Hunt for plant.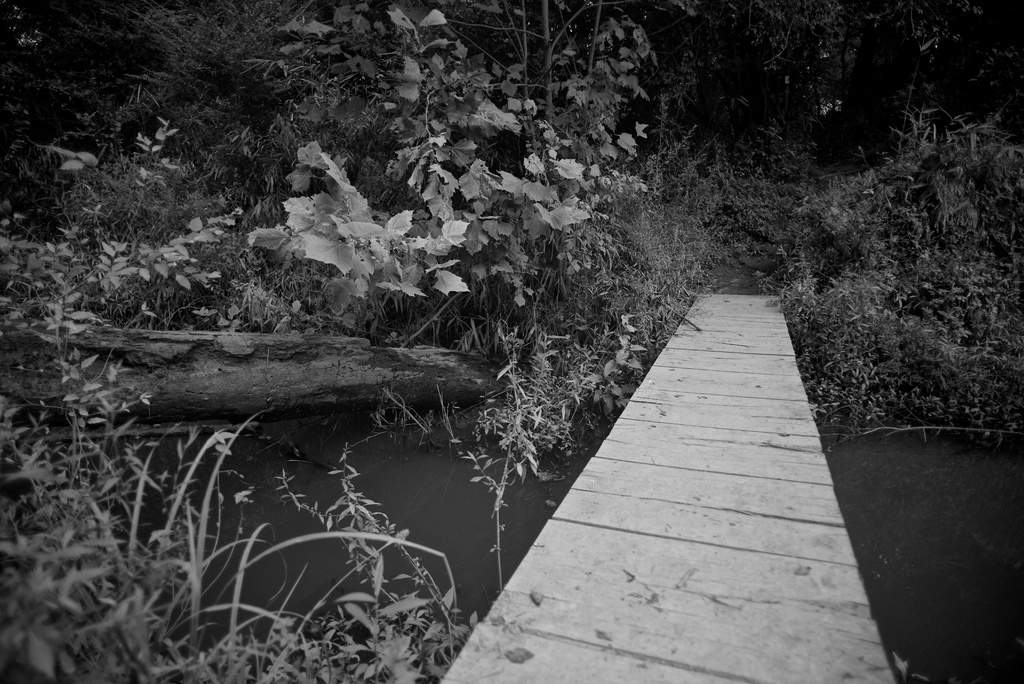
Hunted down at Rect(762, 102, 1023, 440).
